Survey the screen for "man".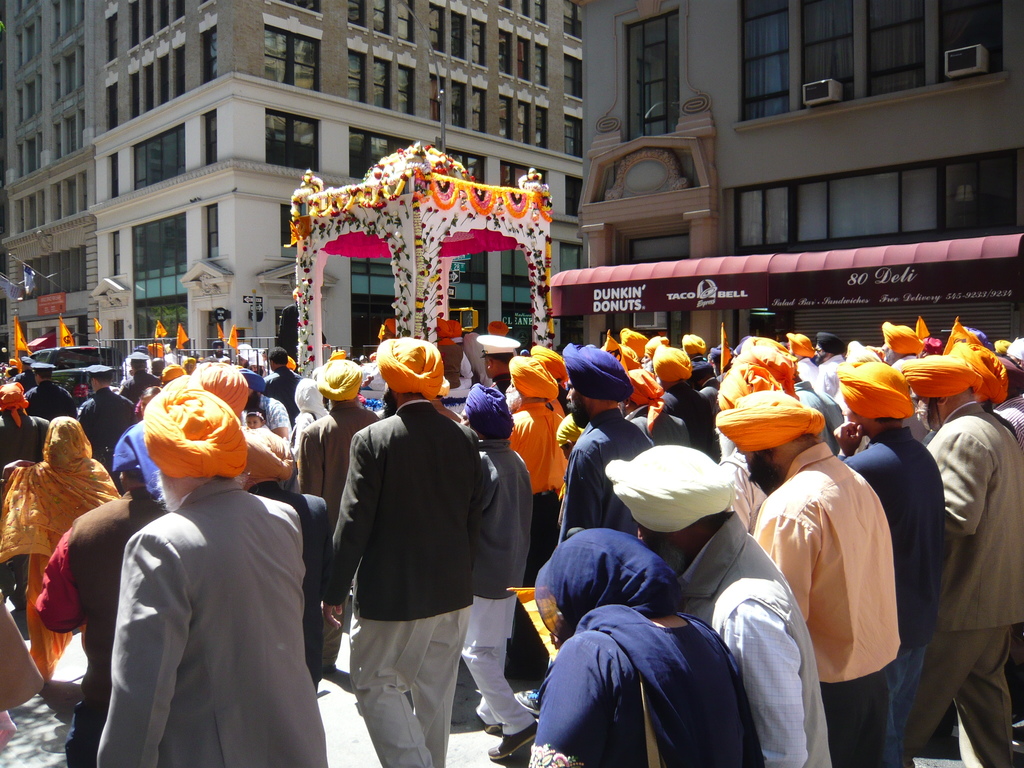
Survey found: (x1=655, y1=344, x2=721, y2=460).
